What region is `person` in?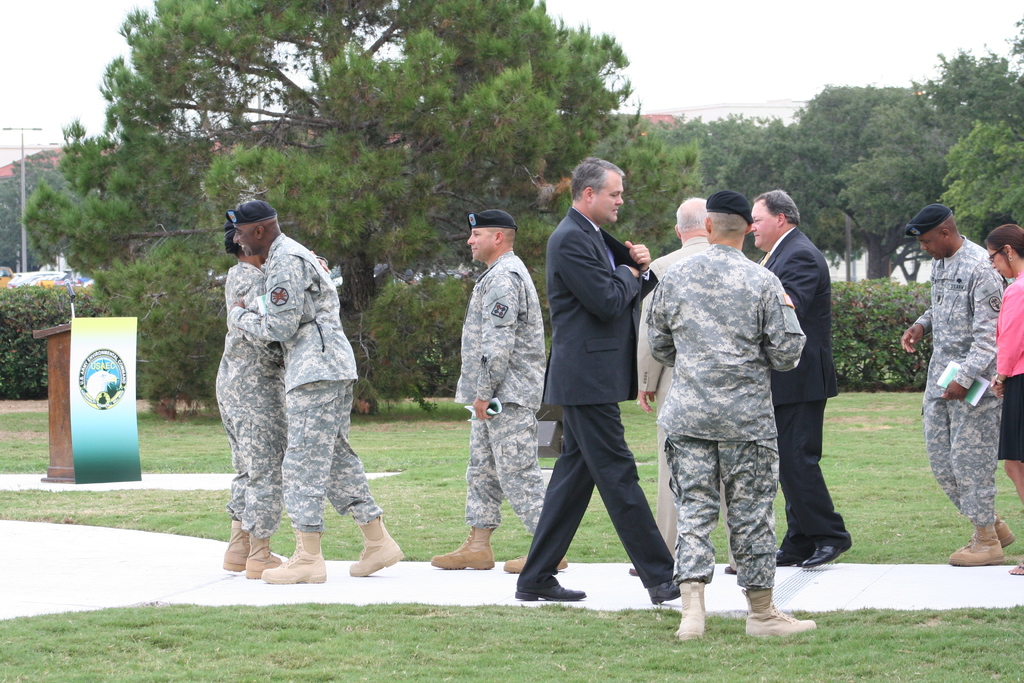
region(669, 187, 815, 646).
